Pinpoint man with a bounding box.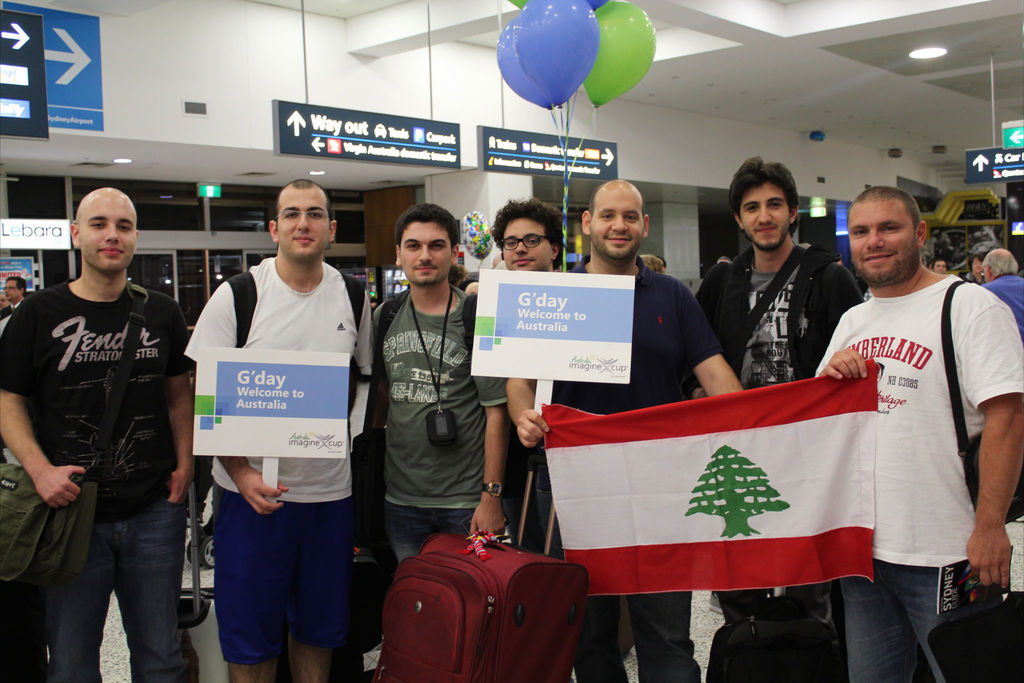
{"x1": 353, "y1": 201, "x2": 510, "y2": 571}.
